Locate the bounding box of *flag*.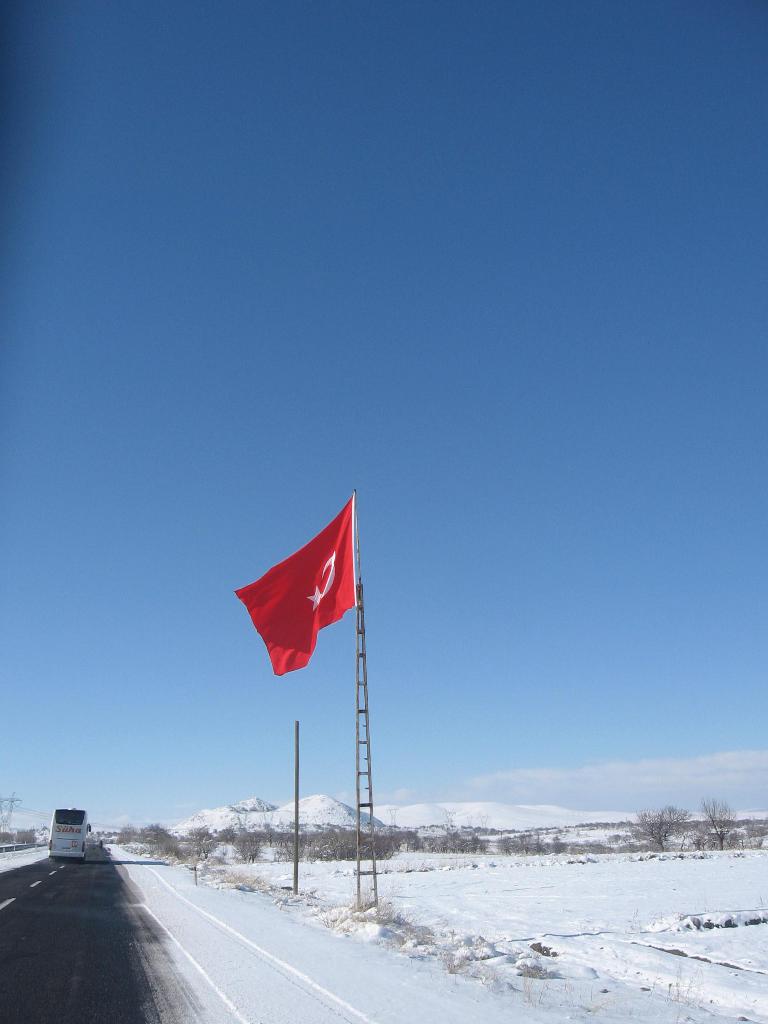
Bounding box: x1=227 y1=493 x2=365 y2=682.
